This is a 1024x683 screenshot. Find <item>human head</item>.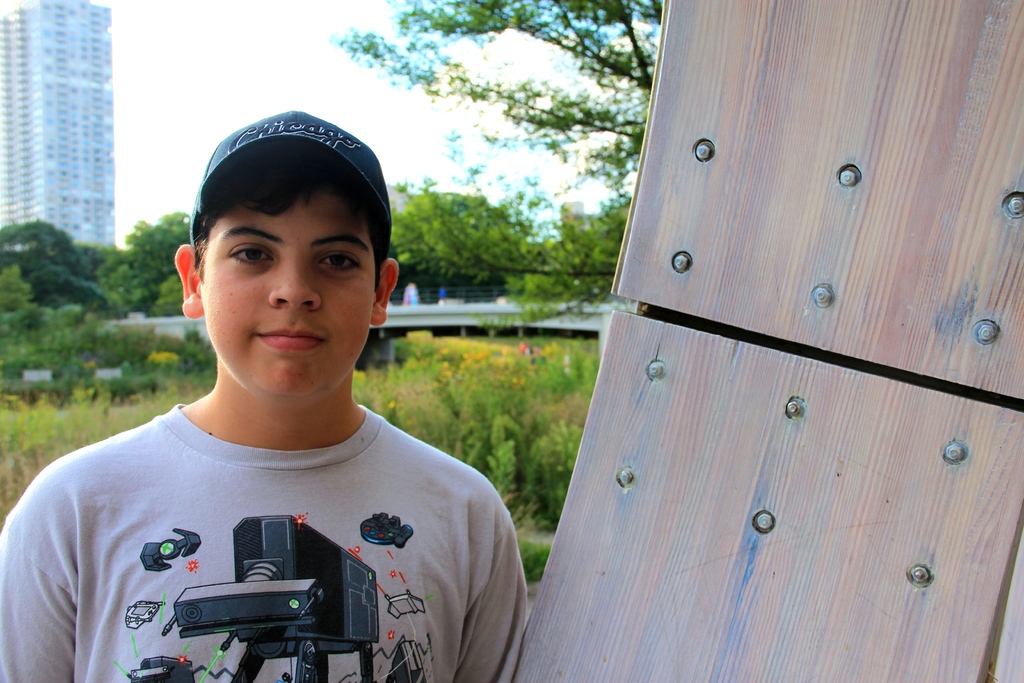
Bounding box: (167, 113, 403, 418).
